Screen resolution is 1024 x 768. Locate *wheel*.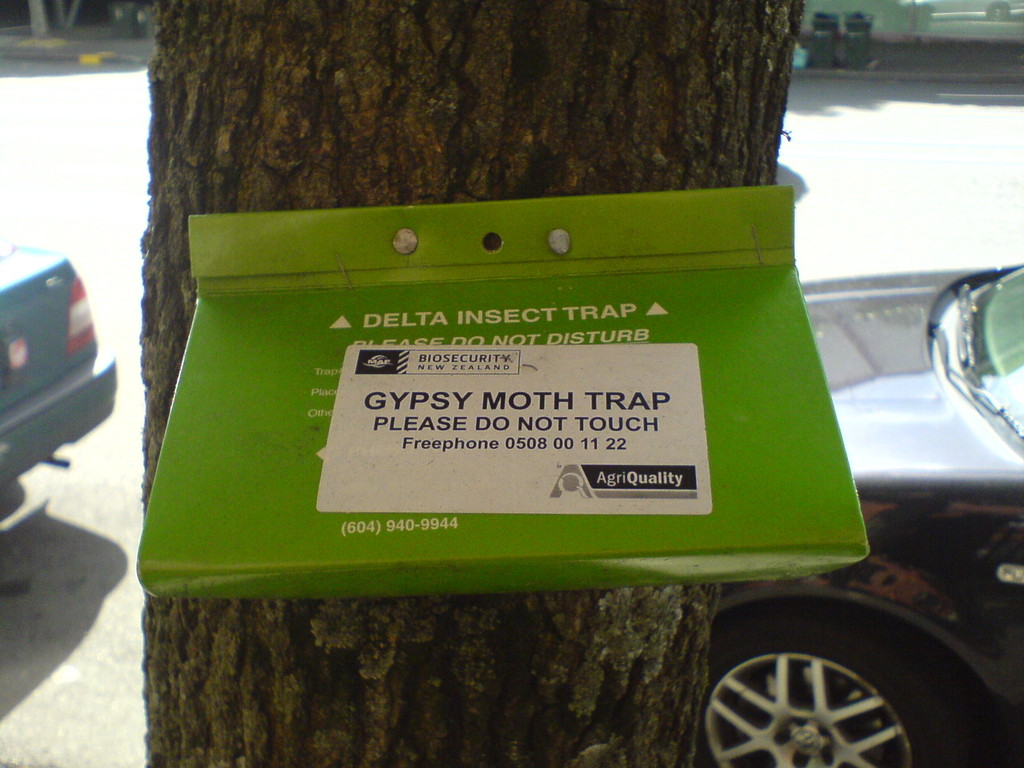
pyautogui.locateOnScreen(700, 598, 956, 767).
